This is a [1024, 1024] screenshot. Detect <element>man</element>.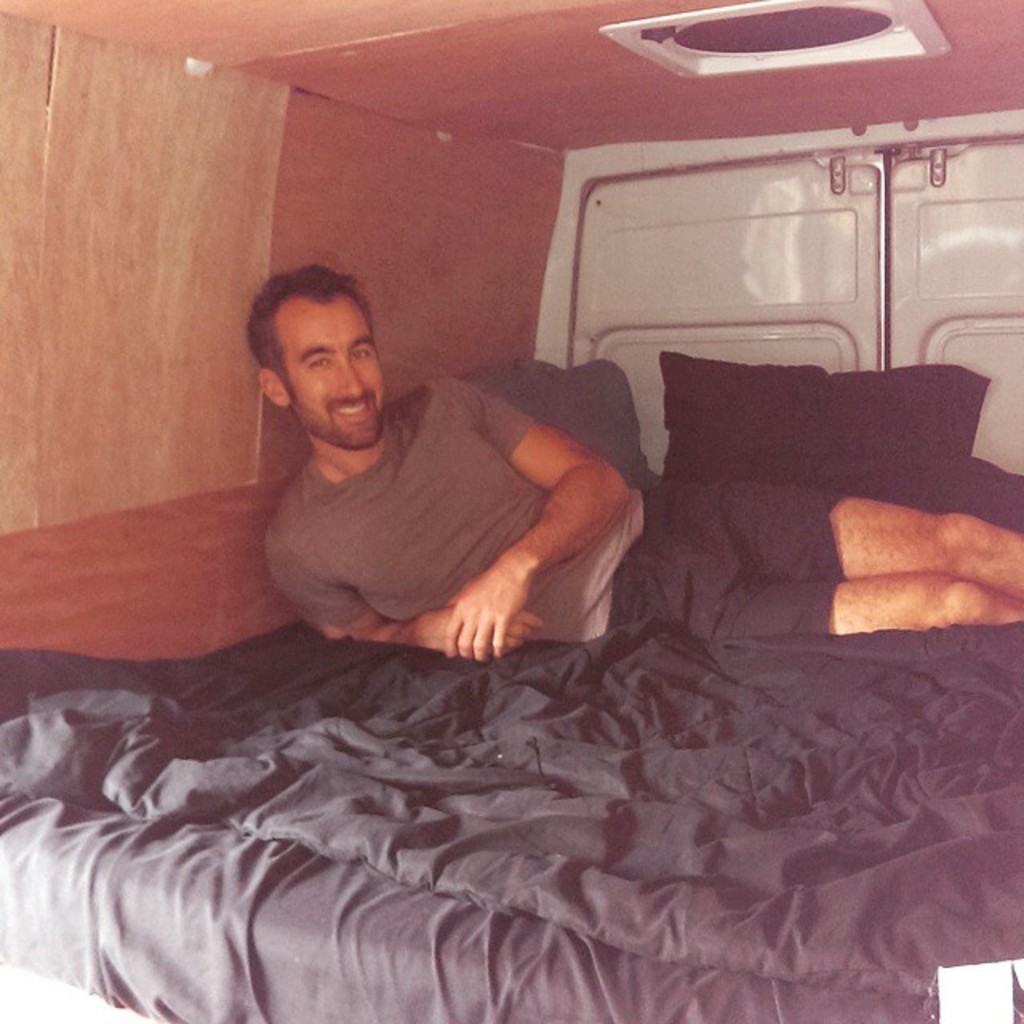
bbox=(224, 248, 888, 726).
